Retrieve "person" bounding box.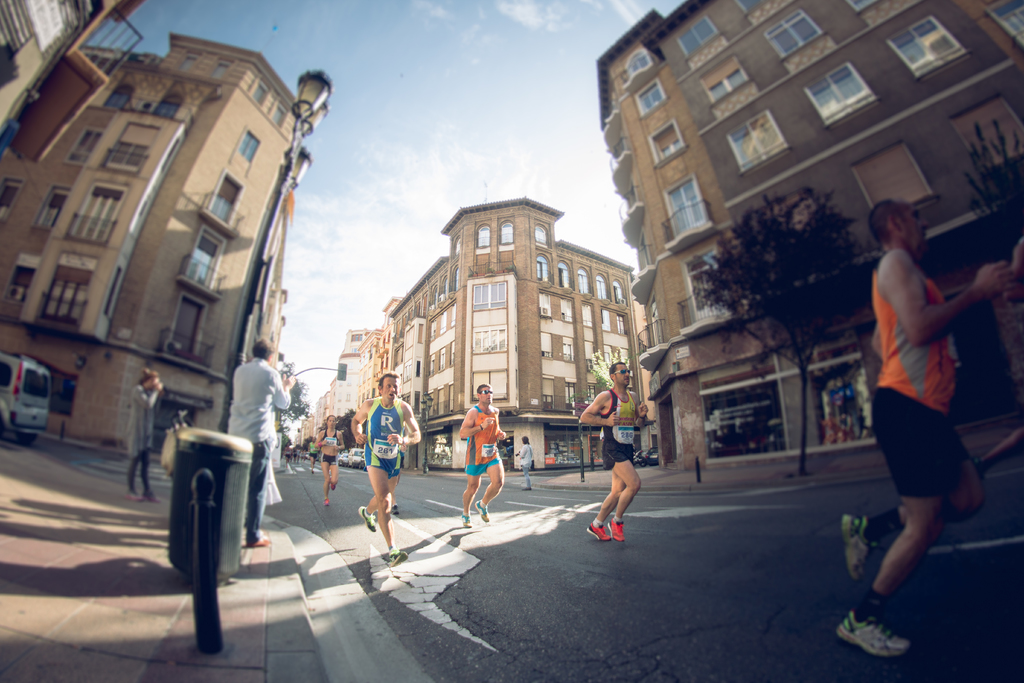
Bounding box: 314:413:345:511.
